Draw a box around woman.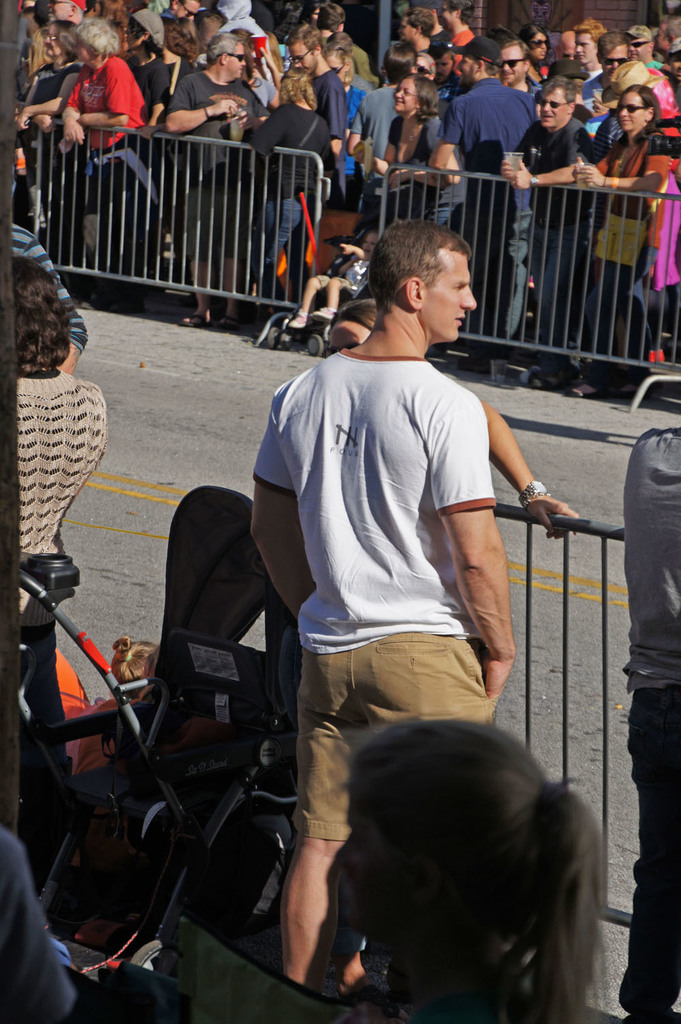
locate(415, 48, 436, 78).
